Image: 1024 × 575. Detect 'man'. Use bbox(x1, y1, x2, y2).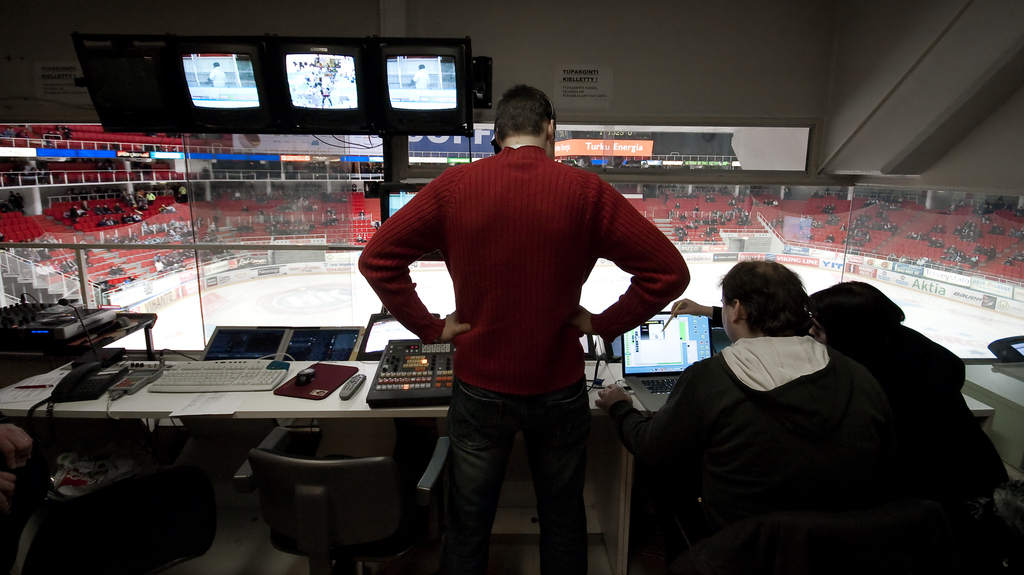
bbox(350, 68, 676, 526).
